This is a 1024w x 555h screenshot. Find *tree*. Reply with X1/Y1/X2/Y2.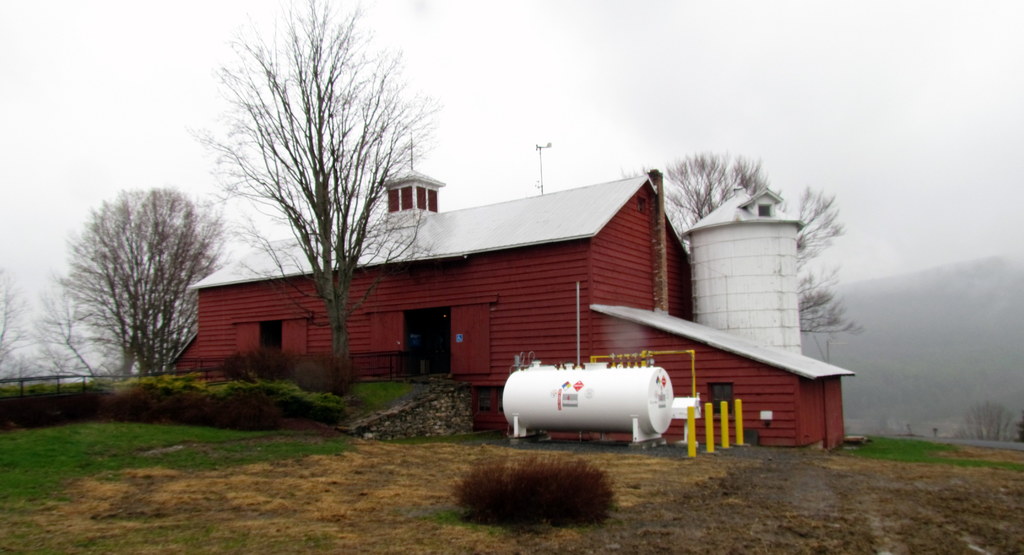
627/143/755/230.
